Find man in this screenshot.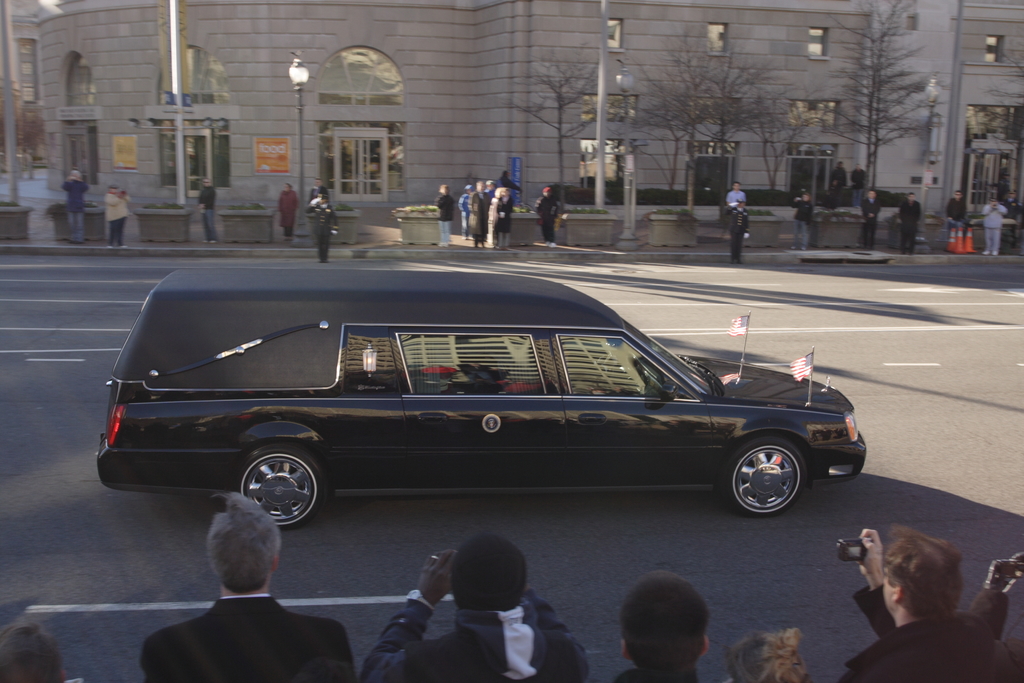
The bounding box for man is x1=859 y1=186 x2=876 y2=252.
